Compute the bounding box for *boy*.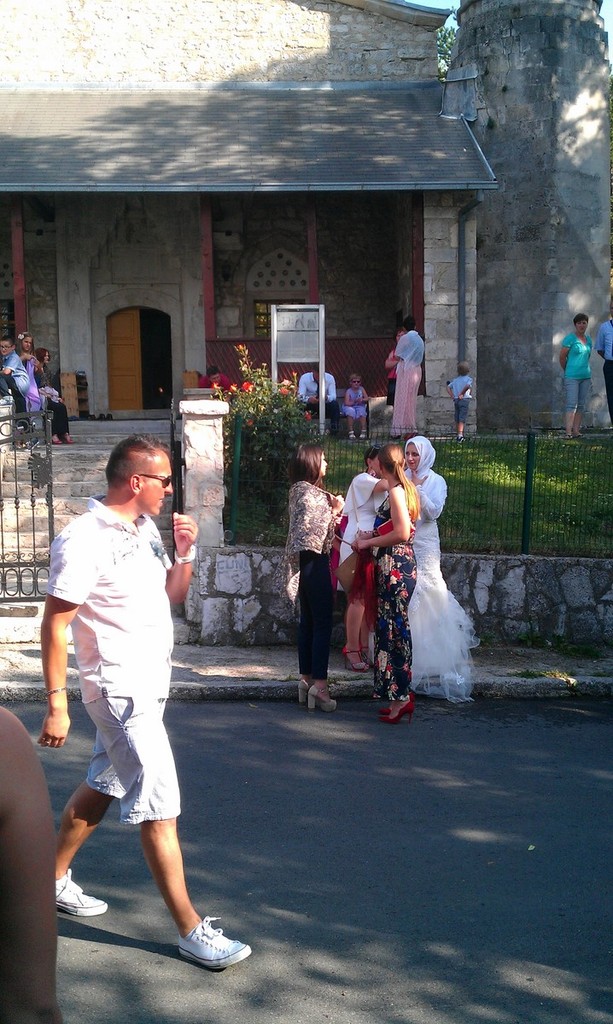
(x1=445, y1=361, x2=473, y2=446).
